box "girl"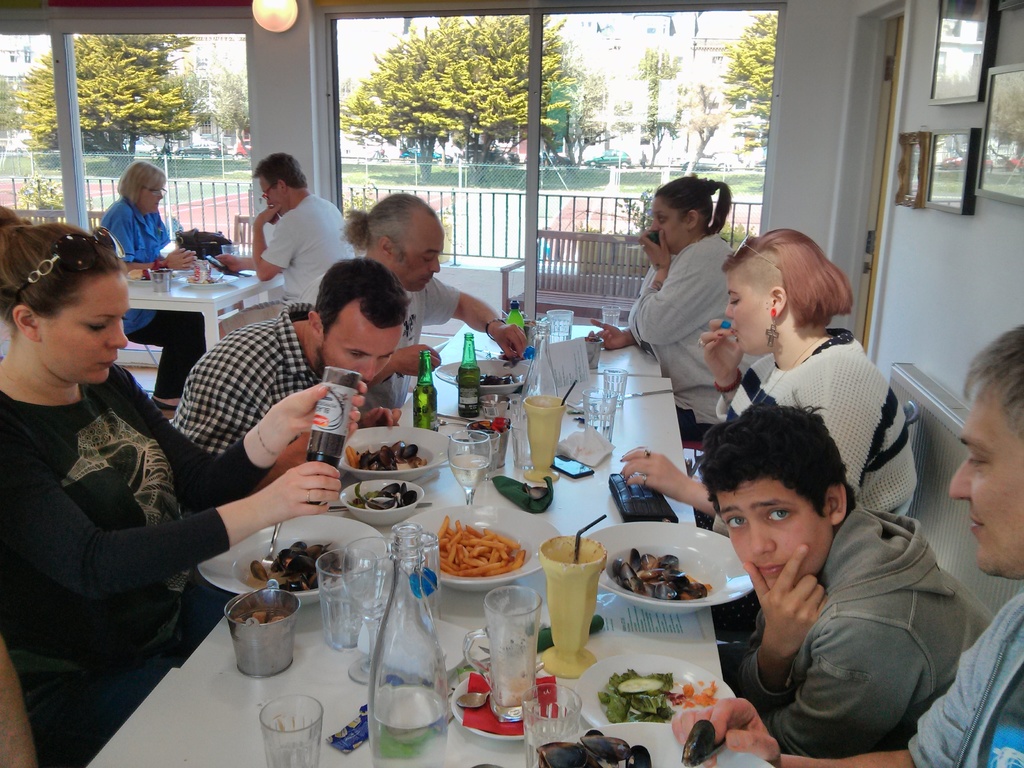
690/224/931/528
